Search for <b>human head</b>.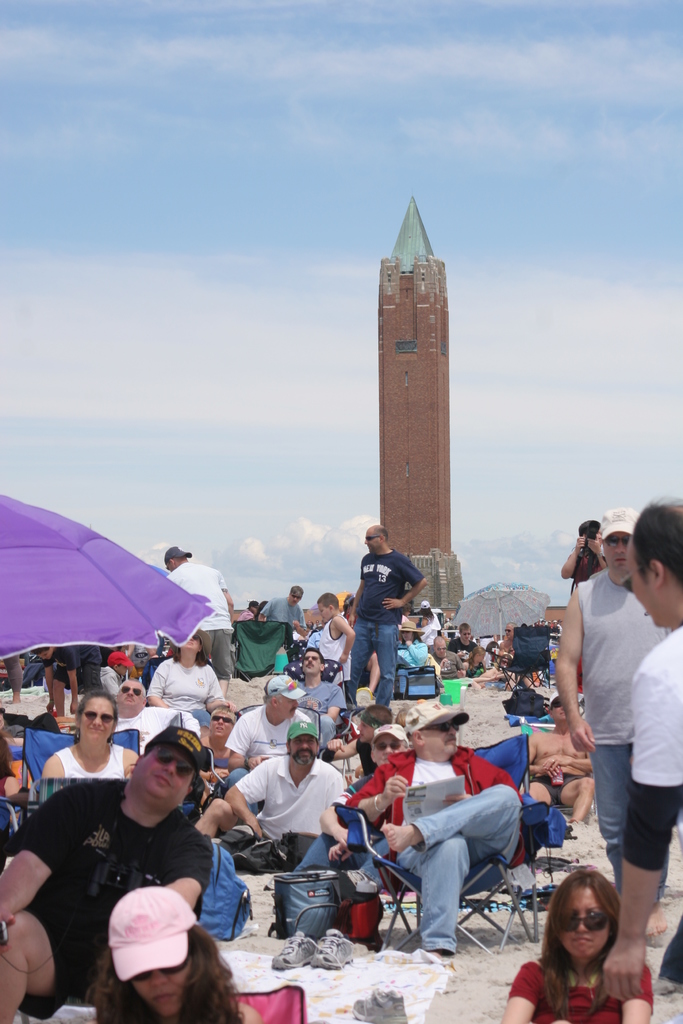
Found at BBox(32, 646, 58, 667).
